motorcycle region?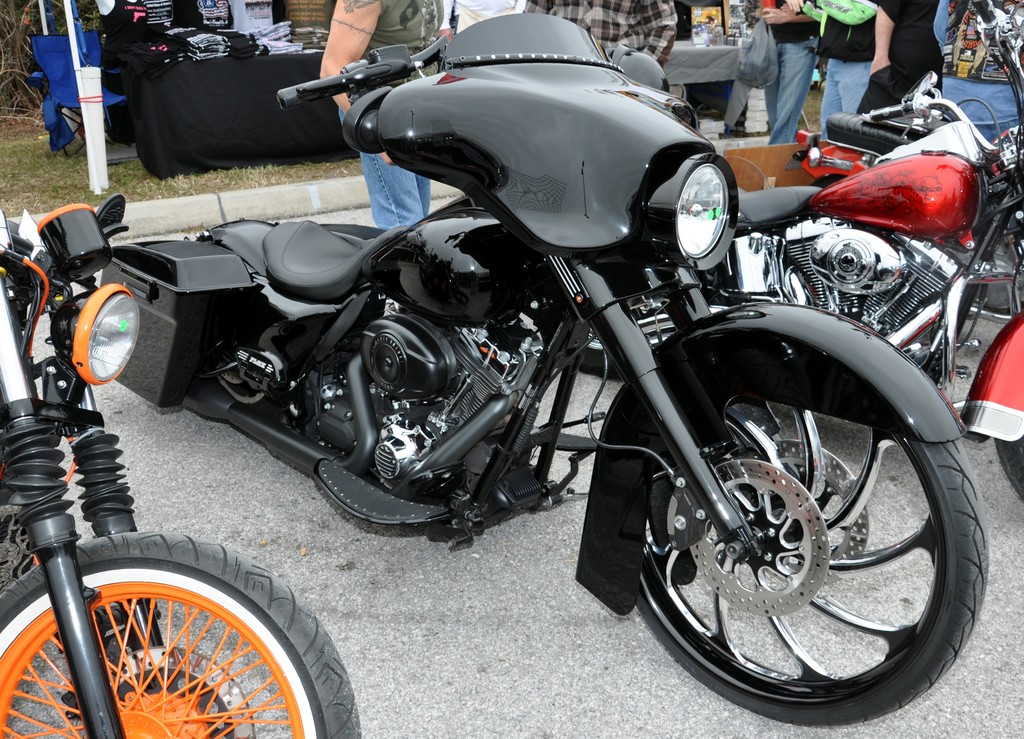
select_region(582, 69, 1023, 396)
